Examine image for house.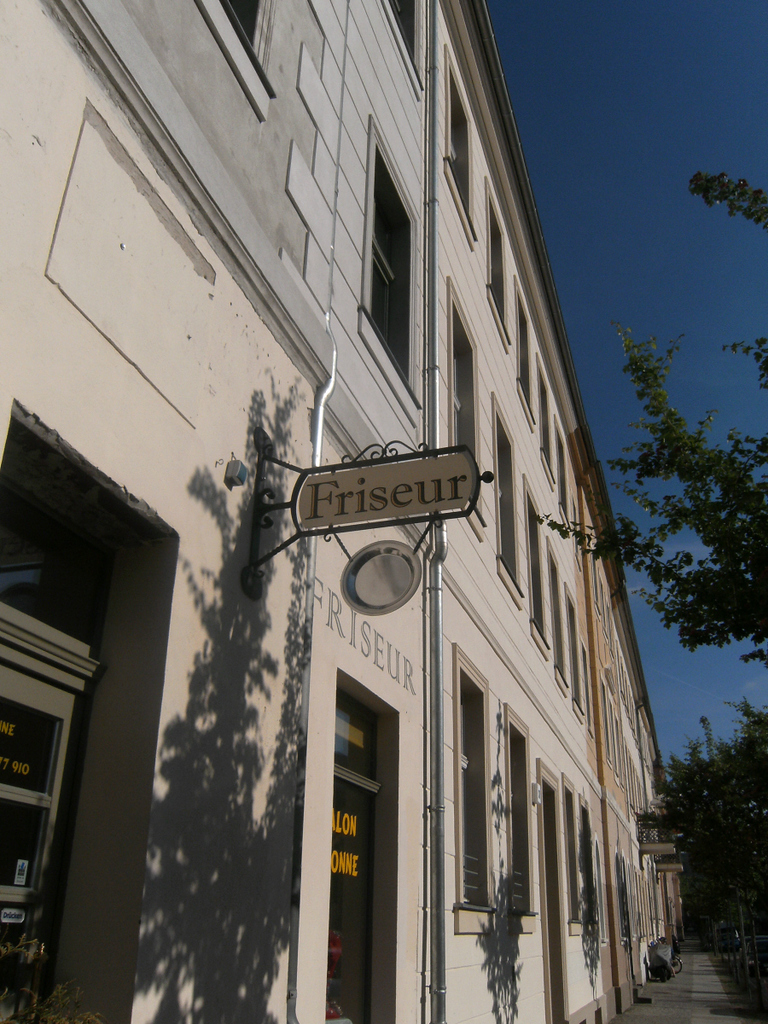
Examination result: <region>0, 0, 682, 1023</region>.
